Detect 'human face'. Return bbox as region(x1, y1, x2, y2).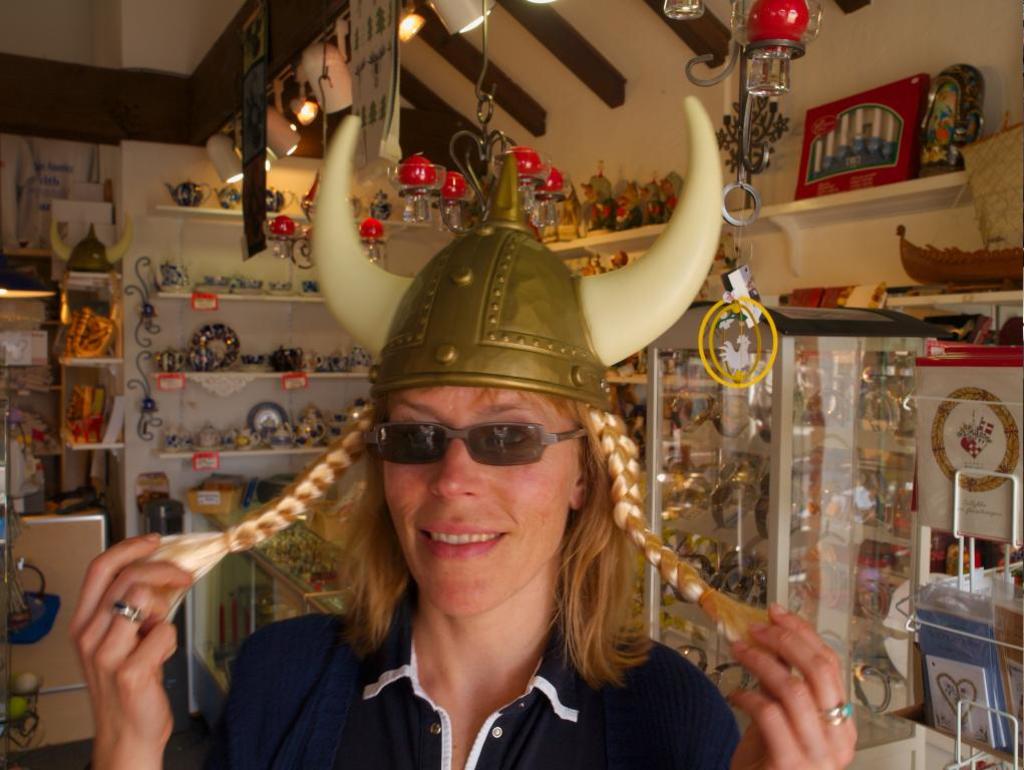
region(374, 384, 583, 616).
